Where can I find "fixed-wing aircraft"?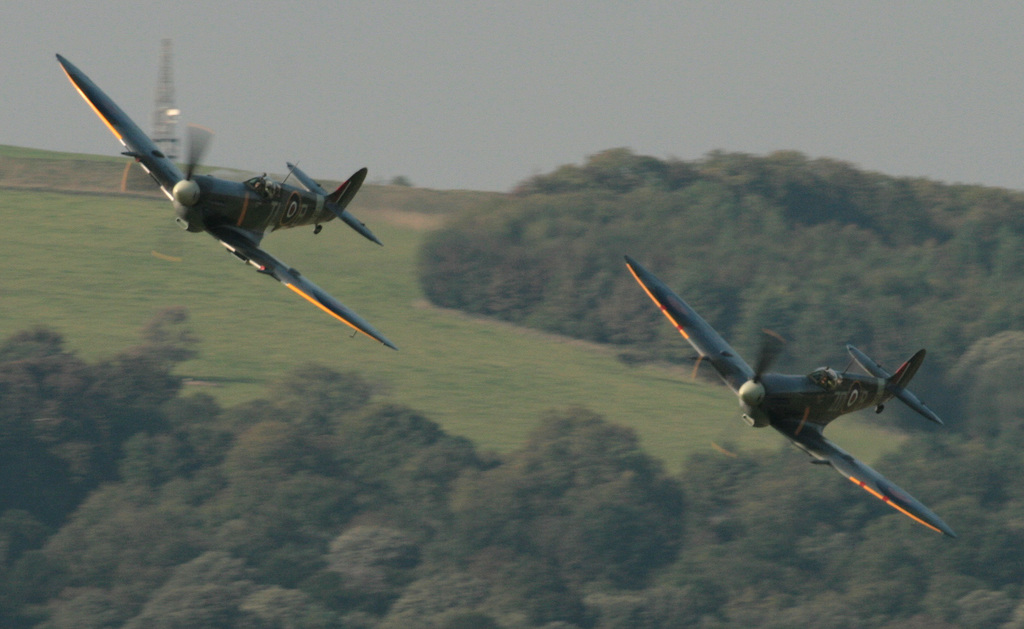
You can find it at <box>632,247,963,531</box>.
